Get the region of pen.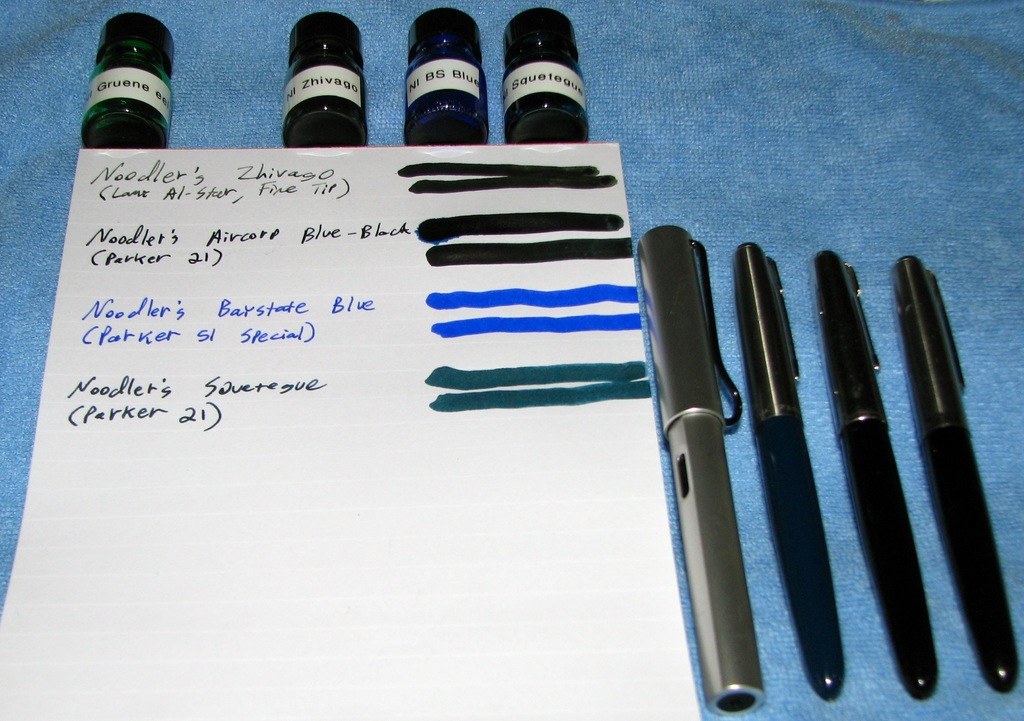
pyautogui.locateOnScreen(886, 250, 1023, 711).
